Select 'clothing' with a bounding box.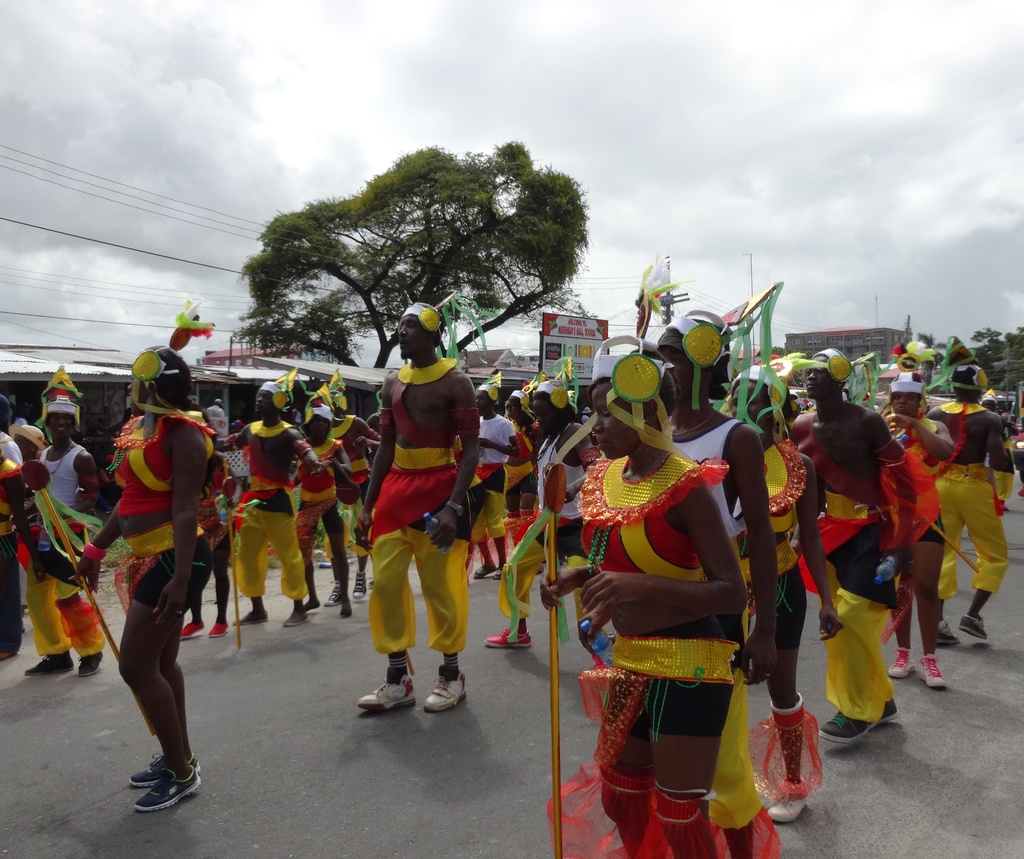
box=[881, 416, 936, 540].
